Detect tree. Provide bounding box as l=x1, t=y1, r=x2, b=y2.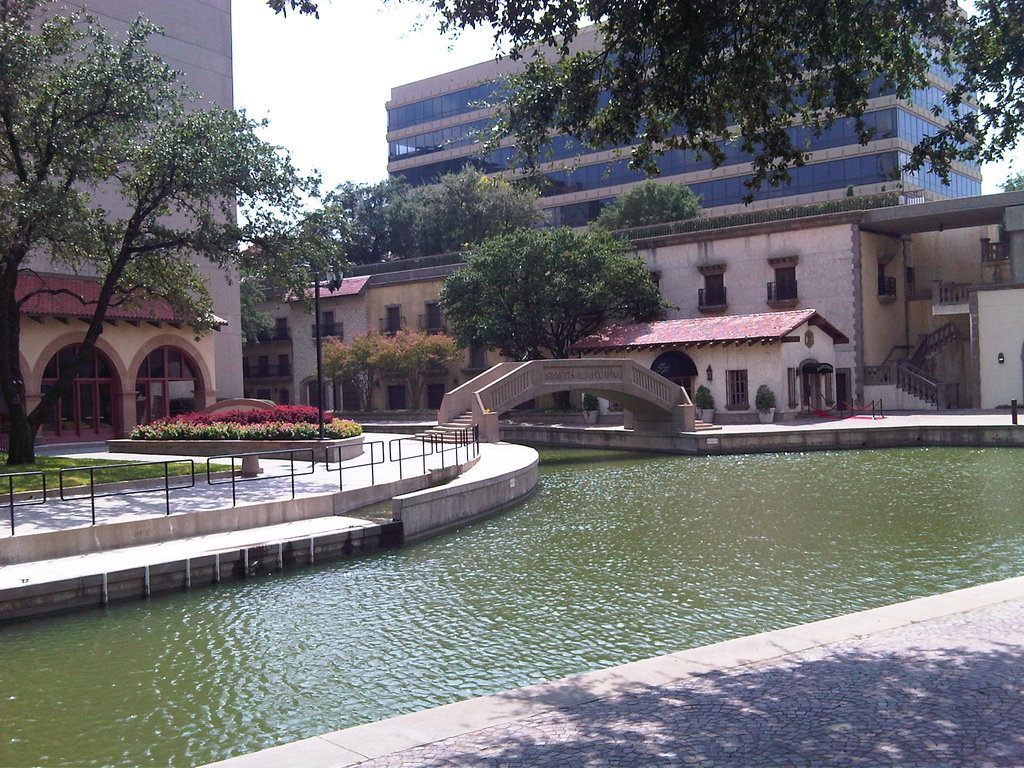
l=232, t=154, r=547, b=312.
